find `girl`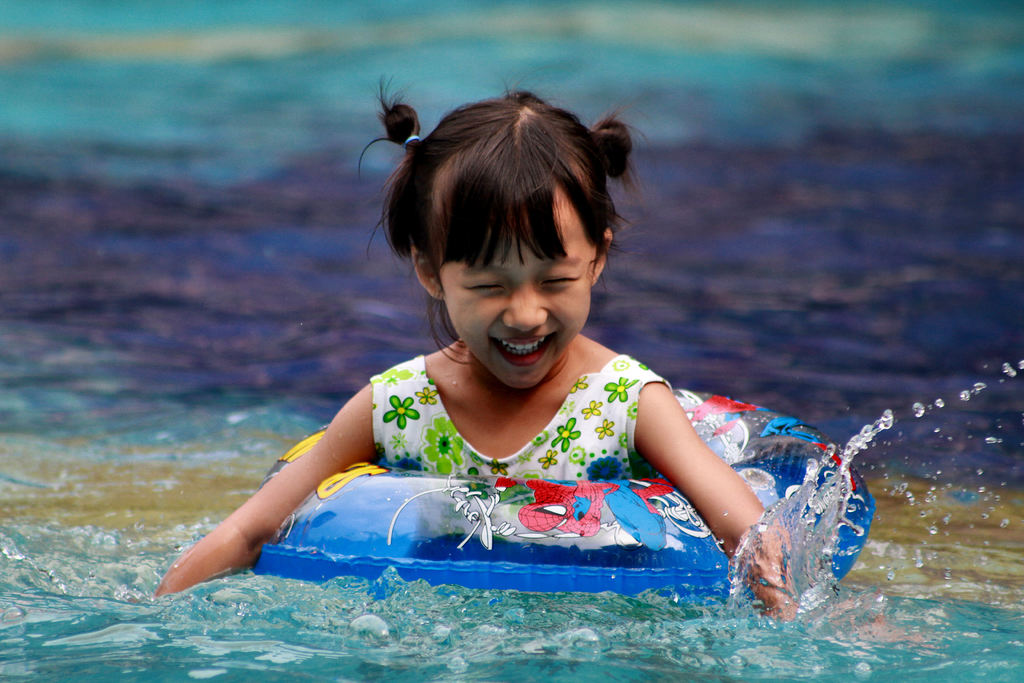
{"left": 146, "top": 82, "right": 800, "bottom": 617}
